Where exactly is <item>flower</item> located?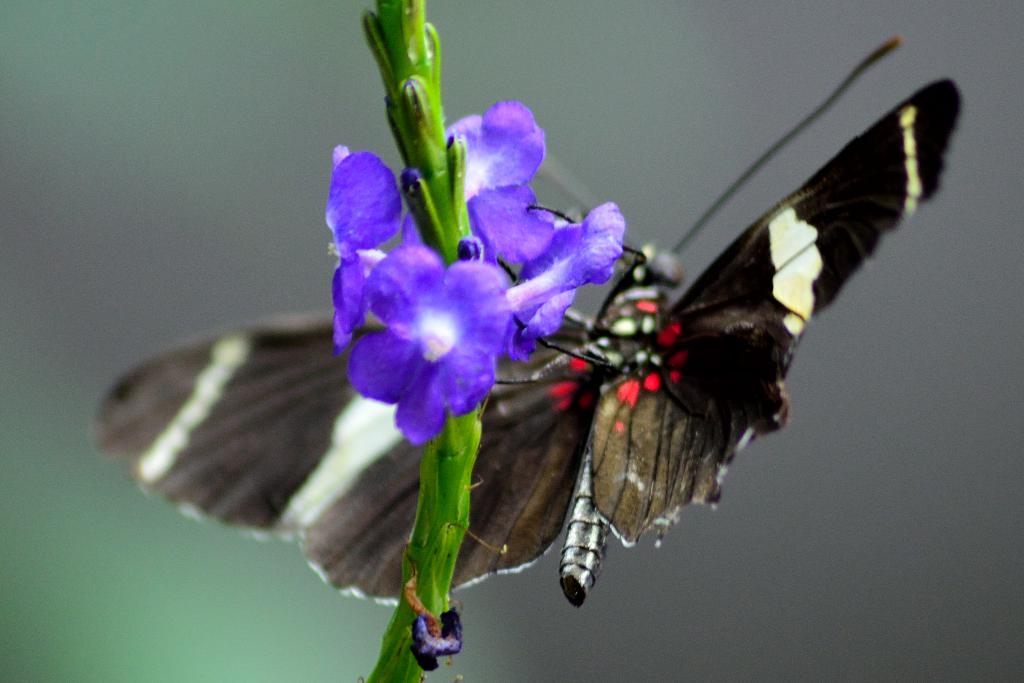
Its bounding box is <box>501,206,630,361</box>.
